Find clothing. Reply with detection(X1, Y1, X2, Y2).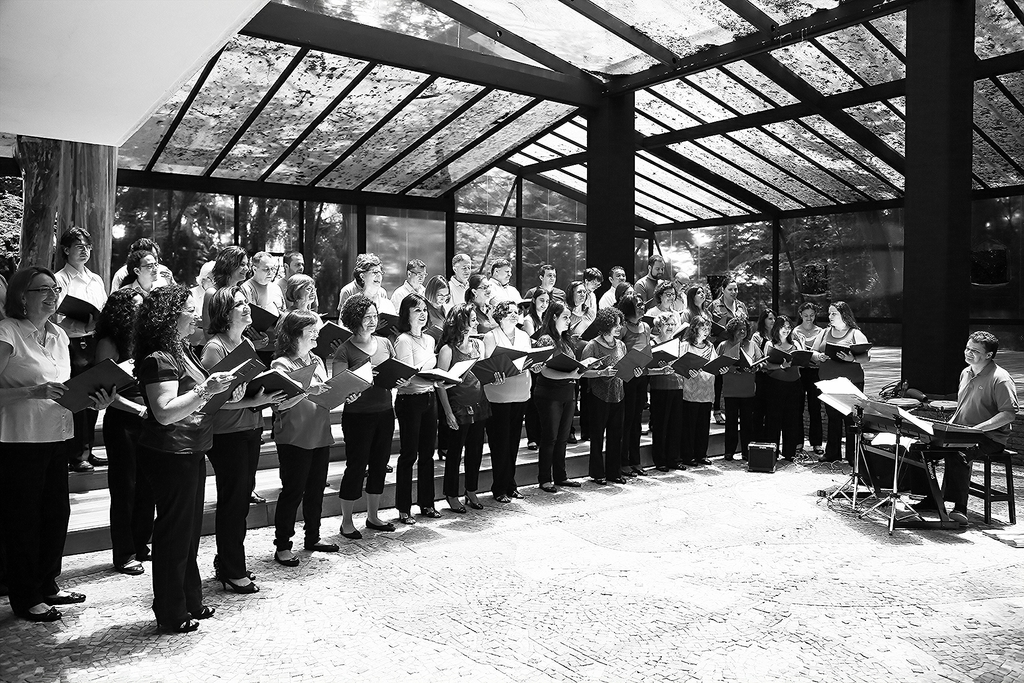
detection(401, 340, 438, 509).
